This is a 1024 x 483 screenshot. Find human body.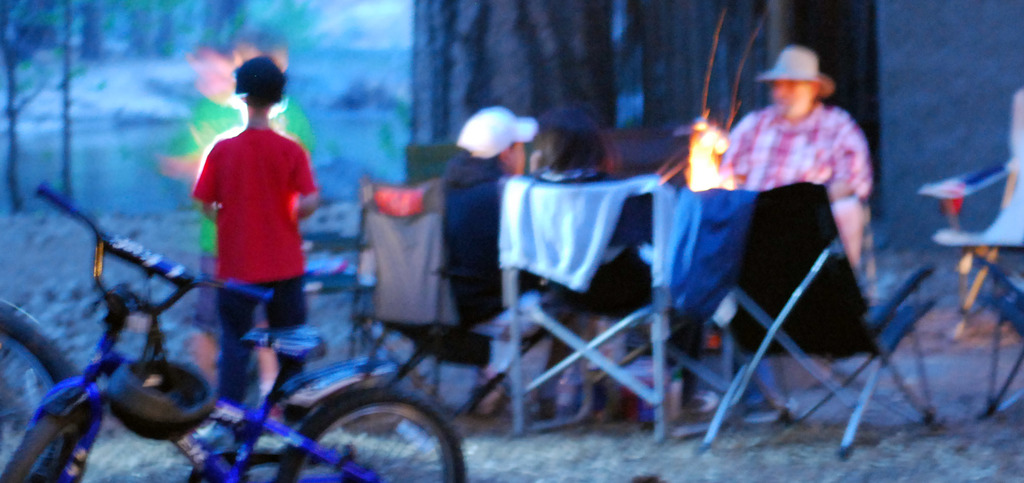
Bounding box: rect(721, 101, 872, 278).
